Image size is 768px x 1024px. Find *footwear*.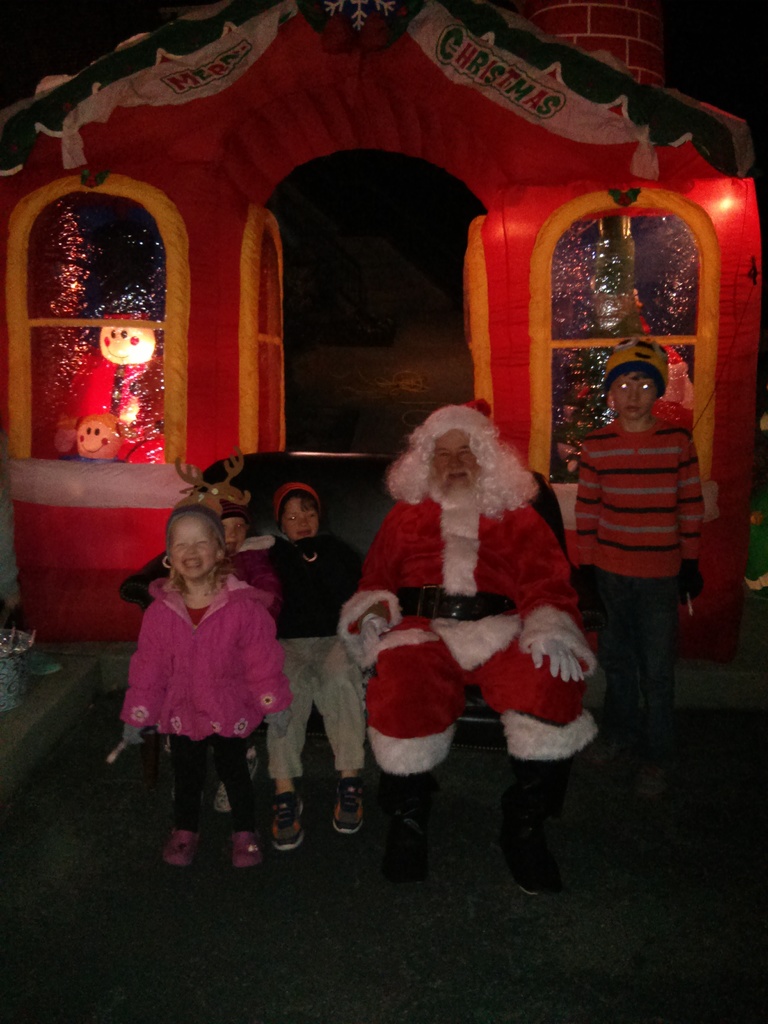
383/793/432/888.
